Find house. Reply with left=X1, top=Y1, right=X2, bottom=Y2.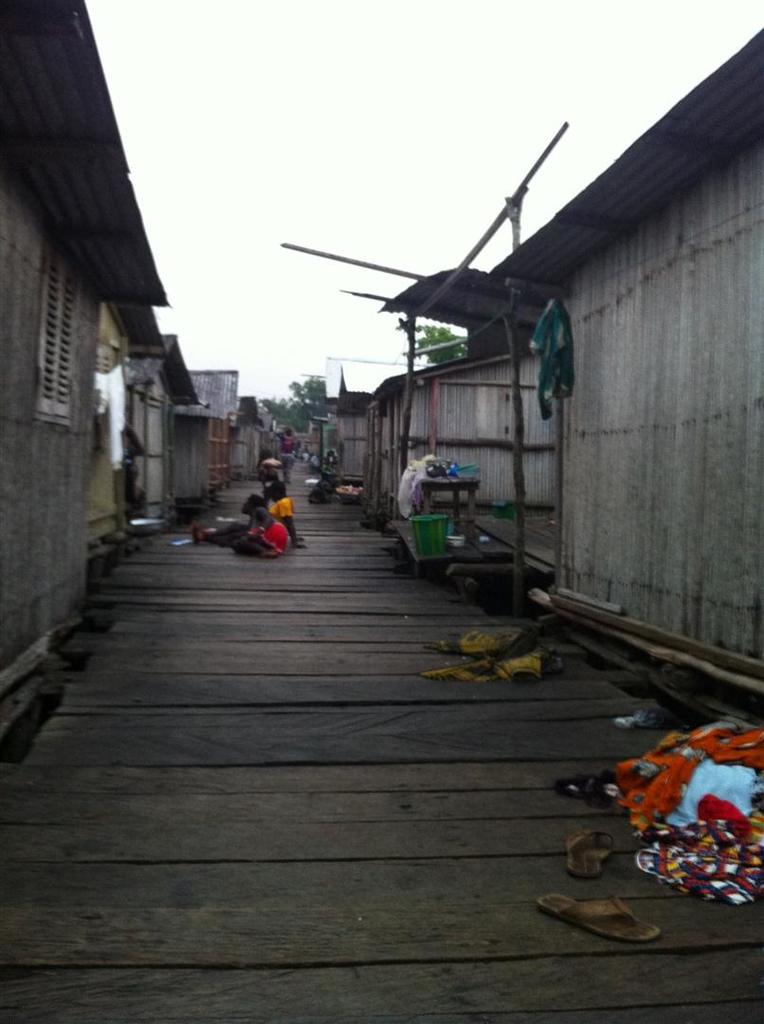
left=0, top=0, right=173, bottom=686.
